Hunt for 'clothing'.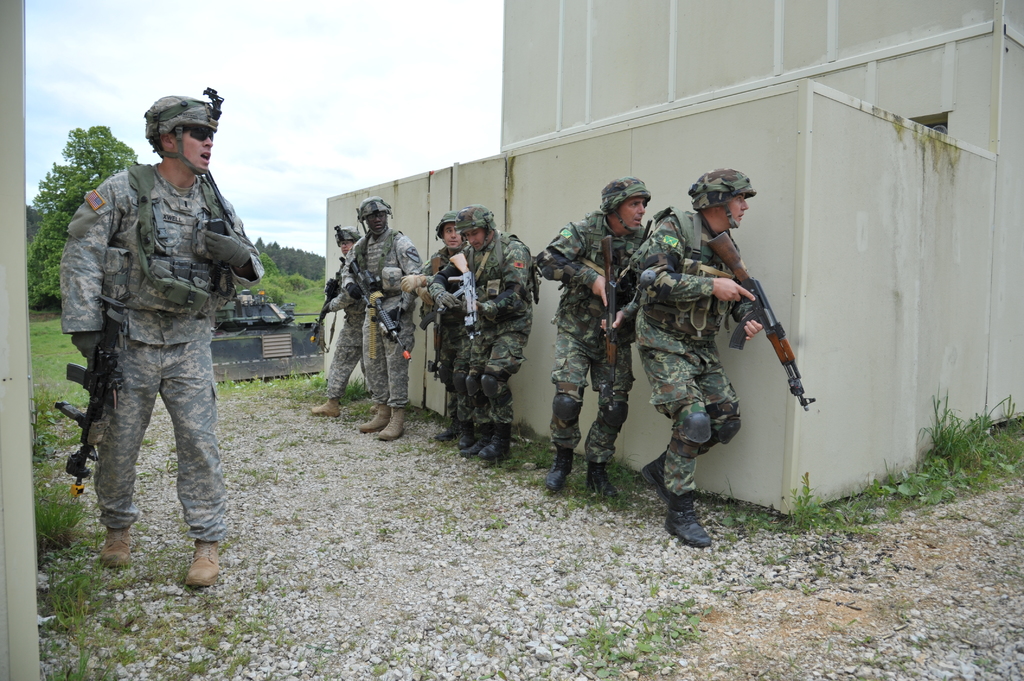
Hunted down at bbox=(429, 230, 529, 440).
